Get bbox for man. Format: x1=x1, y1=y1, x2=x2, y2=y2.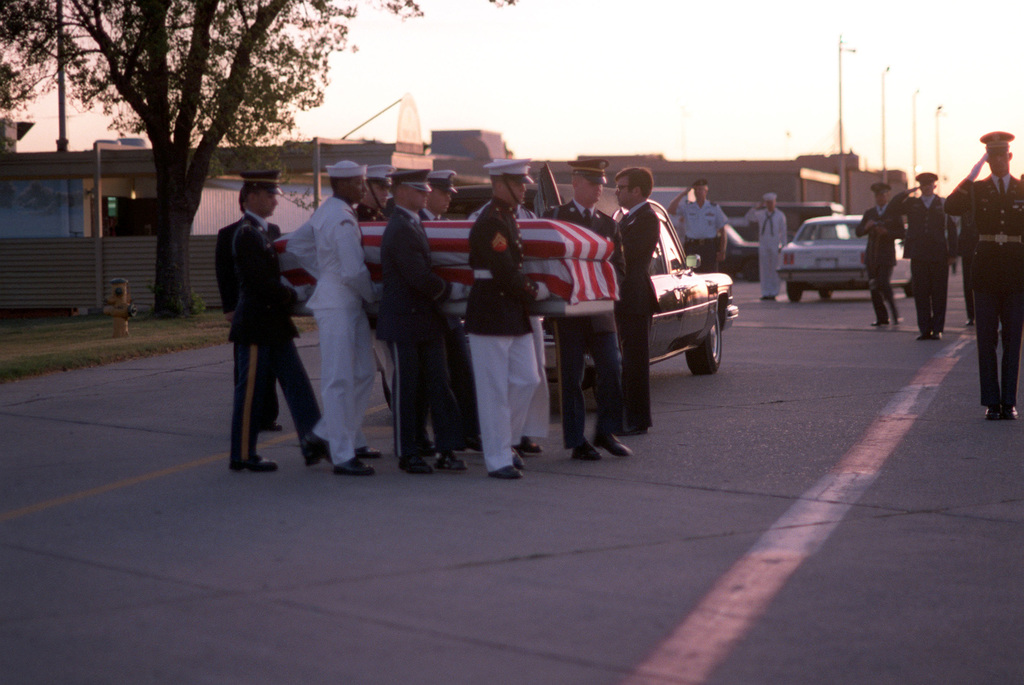
x1=285, y1=161, x2=381, y2=478.
